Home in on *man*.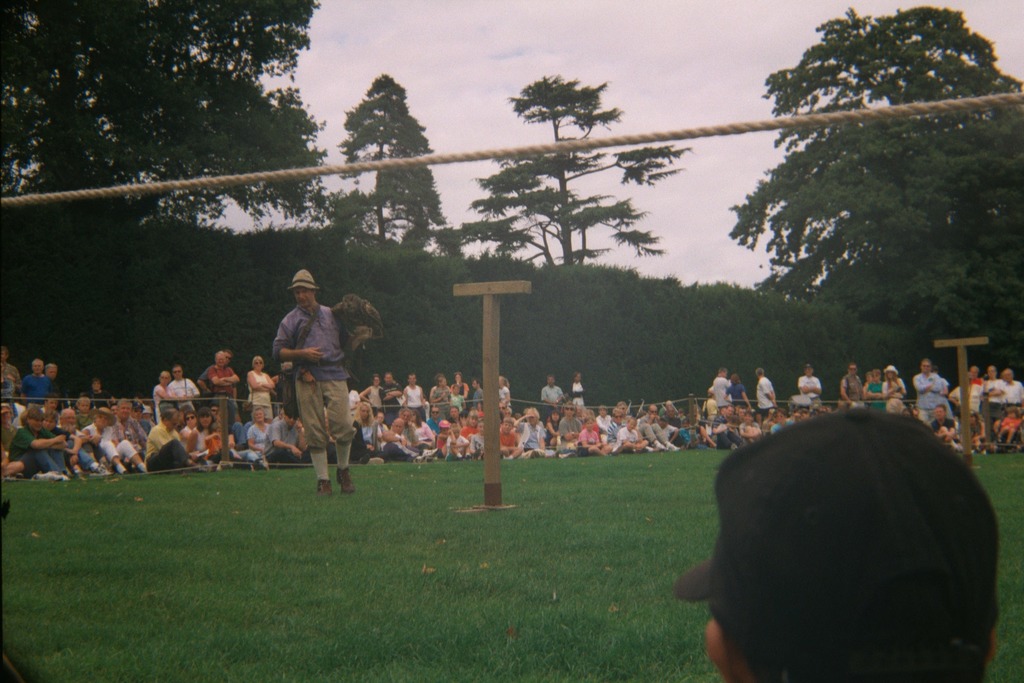
Homed in at 113,403,146,452.
